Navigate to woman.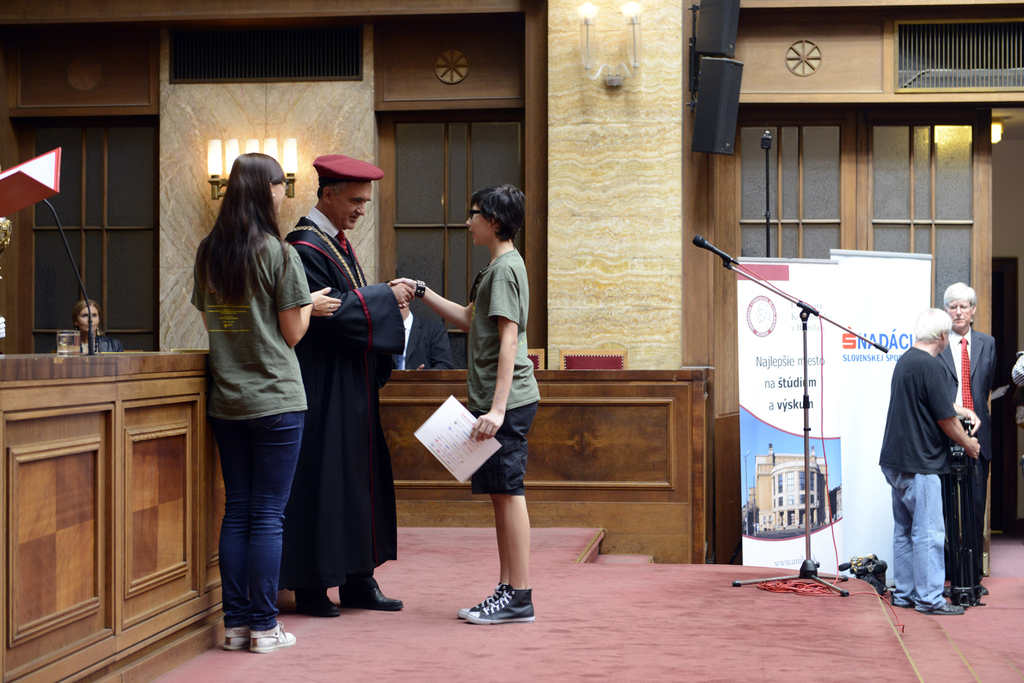
Navigation target: x1=67, y1=298, x2=126, y2=356.
